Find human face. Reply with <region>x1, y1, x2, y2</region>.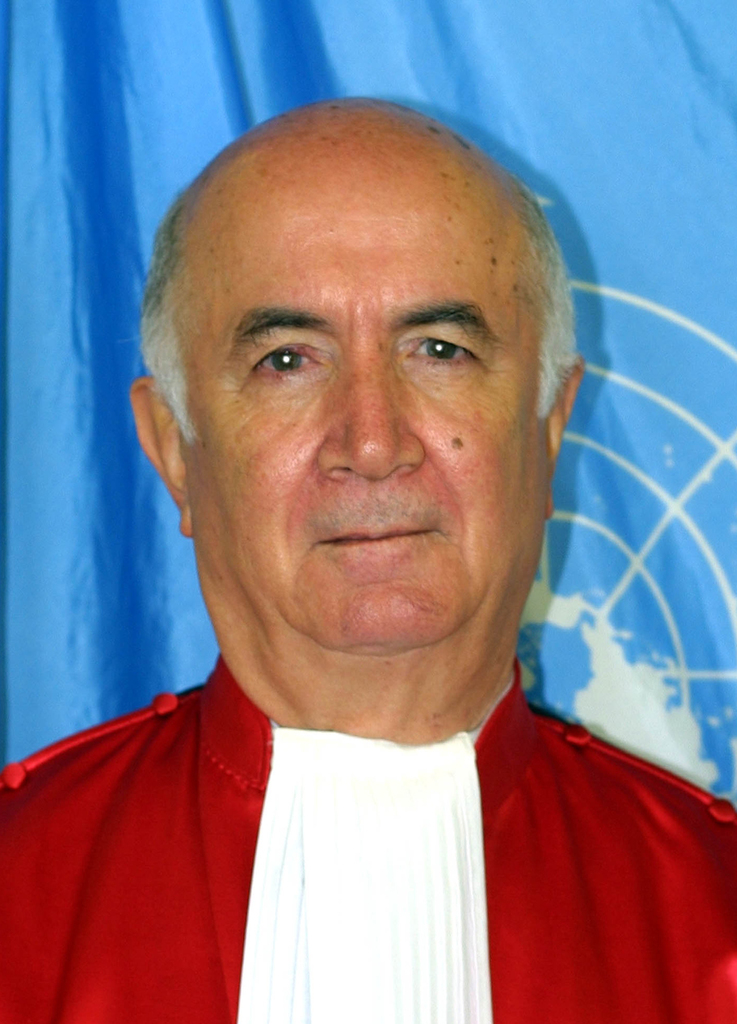
<region>195, 157, 548, 651</region>.
